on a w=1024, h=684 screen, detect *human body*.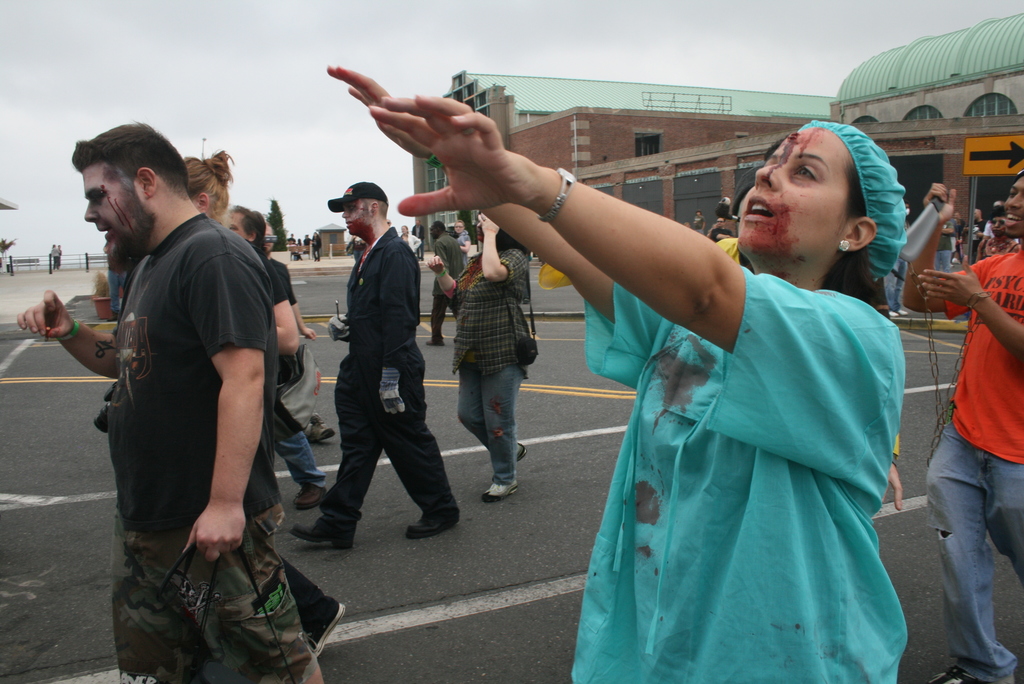
952, 211, 966, 262.
